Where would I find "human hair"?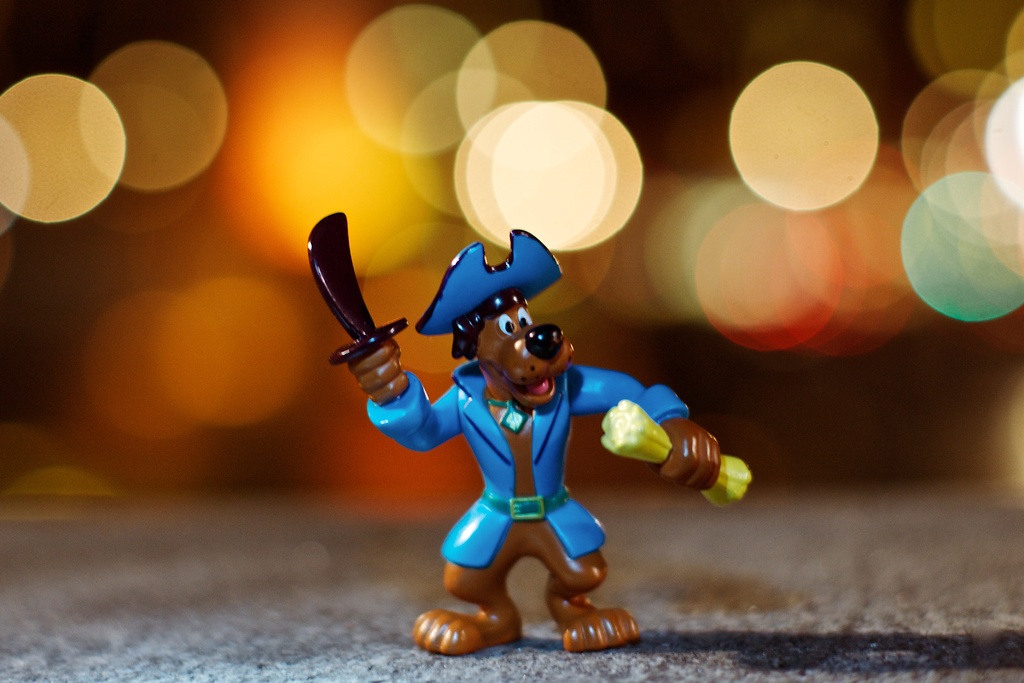
At [447, 300, 520, 363].
